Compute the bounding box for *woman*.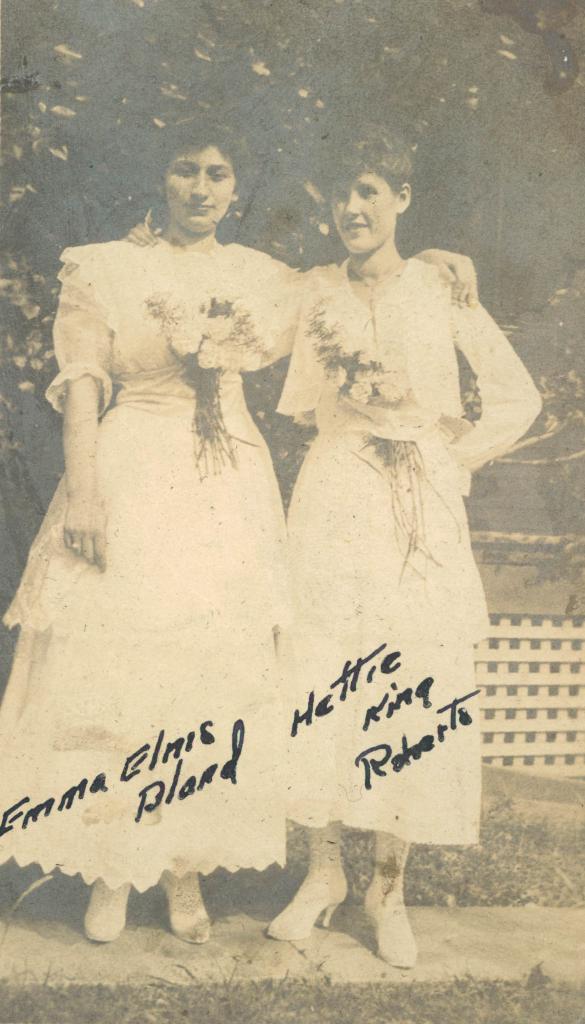
x1=113 y1=130 x2=538 y2=959.
